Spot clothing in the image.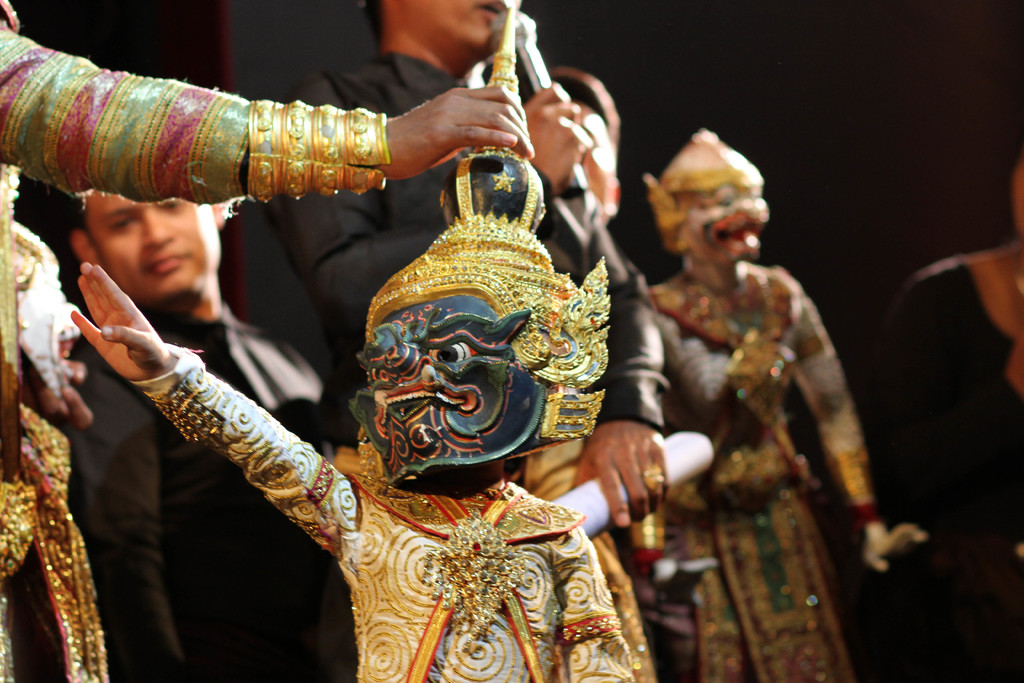
clothing found at {"x1": 623, "y1": 172, "x2": 887, "y2": 656}.
